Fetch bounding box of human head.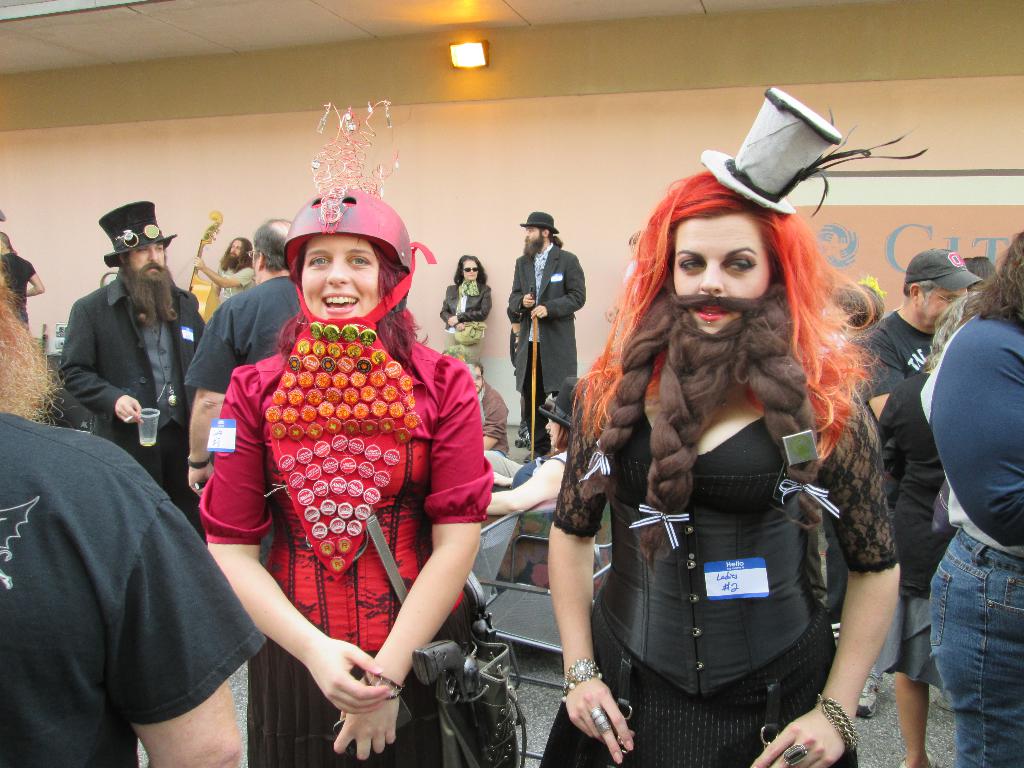
Bbox: region(640, 175, 826, 345).
